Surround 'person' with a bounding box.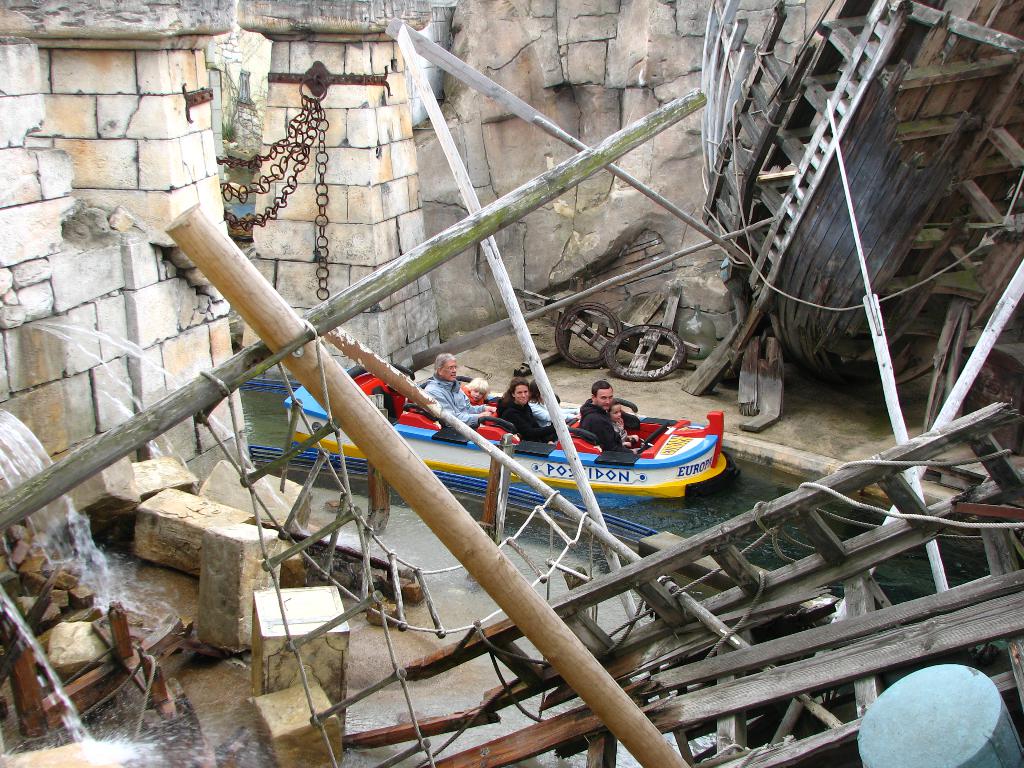
(x1=611, y1=410, x2=651, y2=450).
